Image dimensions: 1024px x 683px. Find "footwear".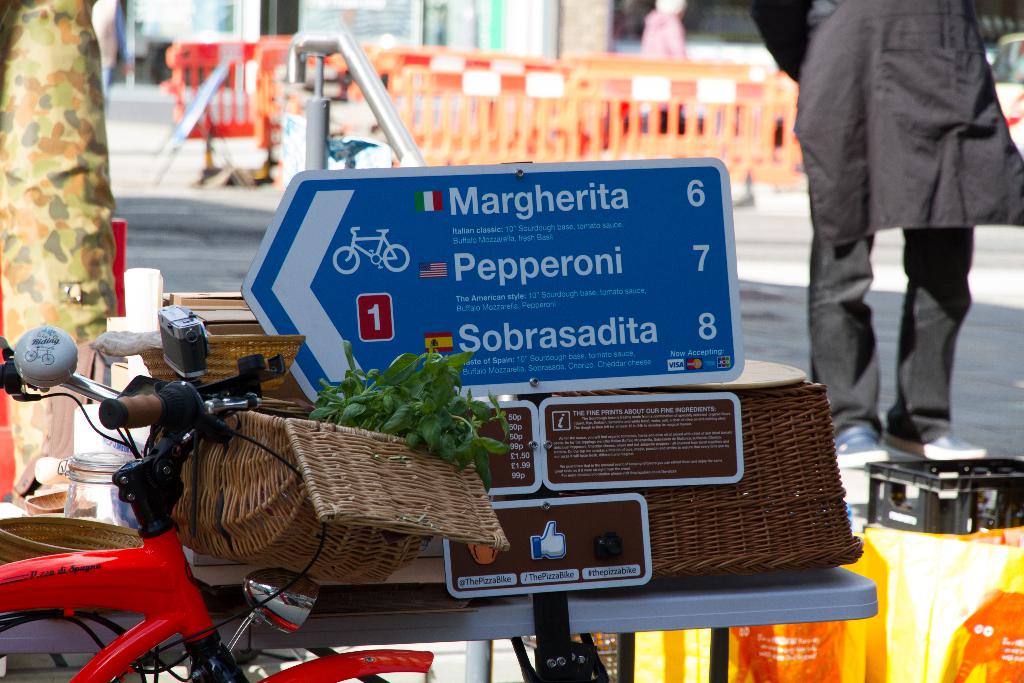
l=831, t=421, r=890, b=467.
